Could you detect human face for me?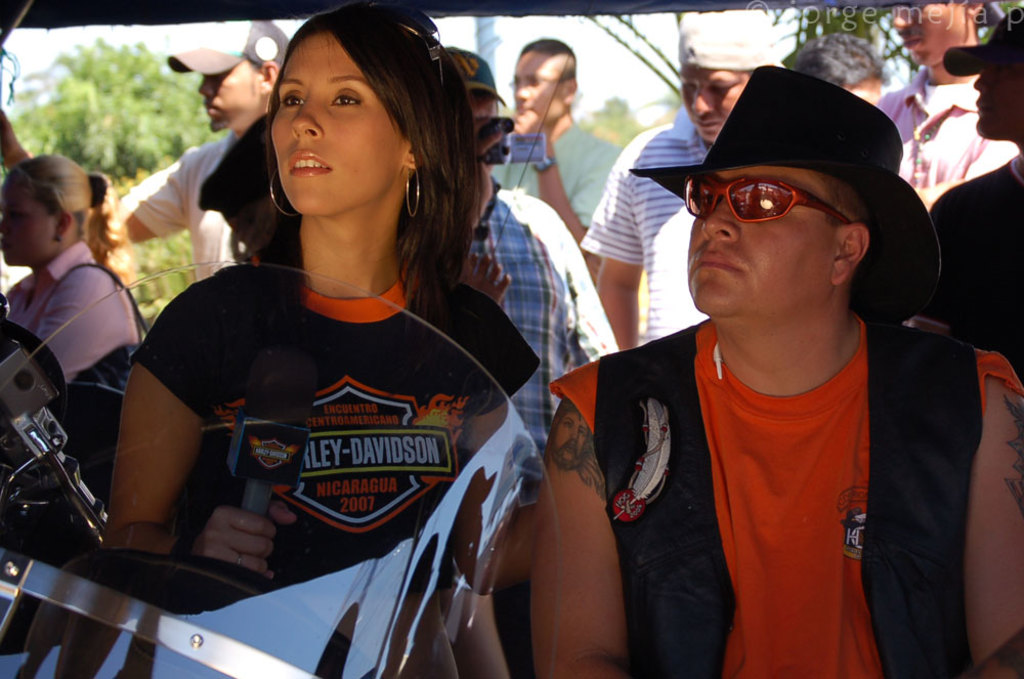
Detection result: box=[0, 178, 54, 265].
